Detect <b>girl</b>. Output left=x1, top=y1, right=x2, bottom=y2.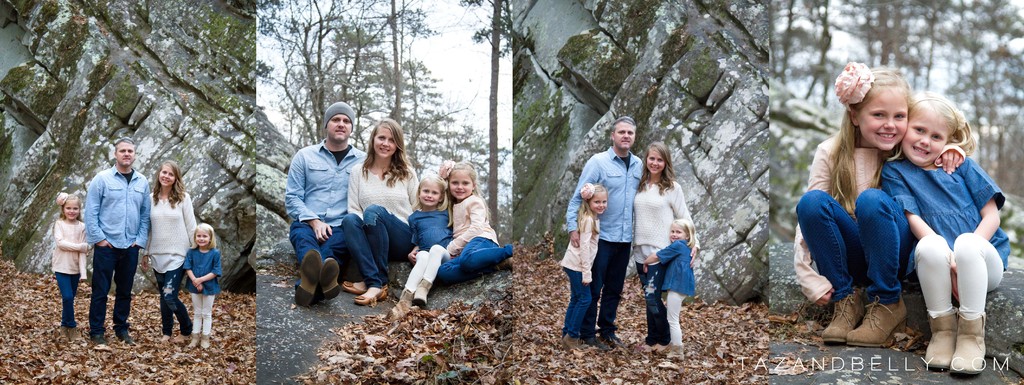
left=50, top=194, right=93, bottom=343.
